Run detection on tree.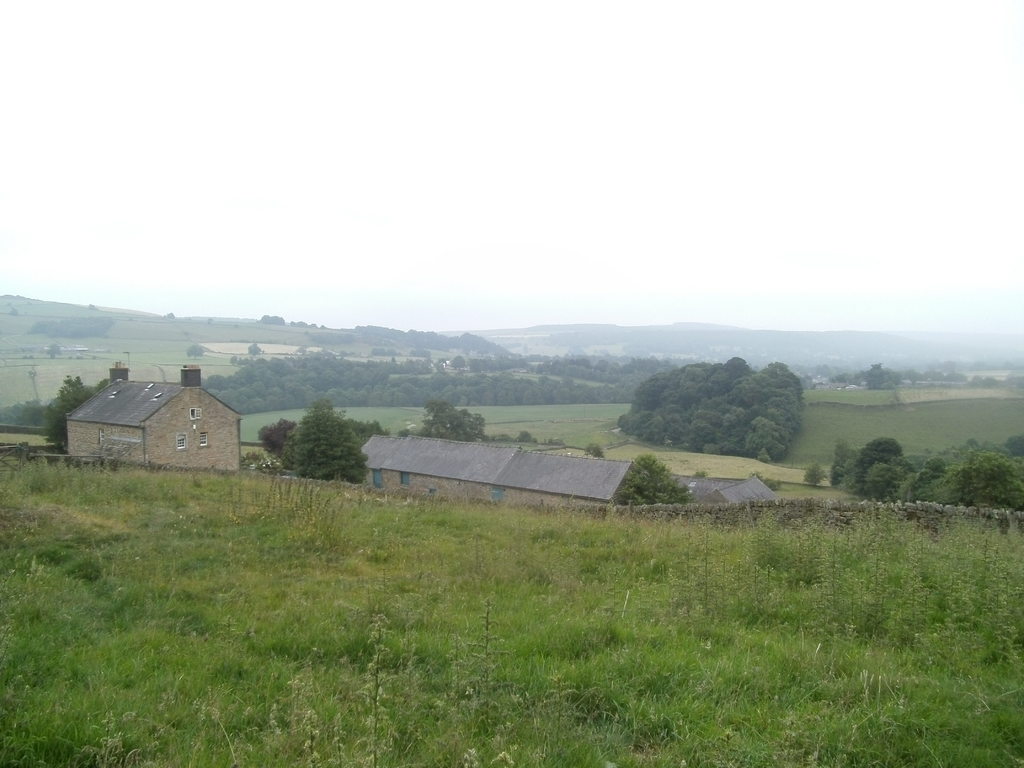
Result: (613, 454, 691, 508).
